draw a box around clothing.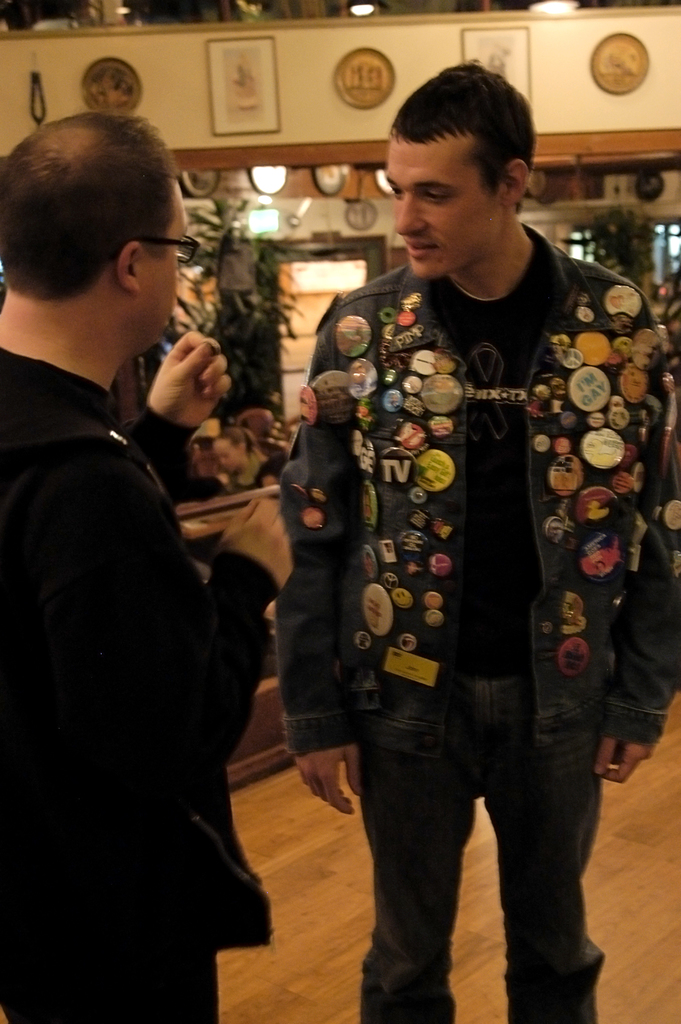
[280, 225, 680, 1023].
